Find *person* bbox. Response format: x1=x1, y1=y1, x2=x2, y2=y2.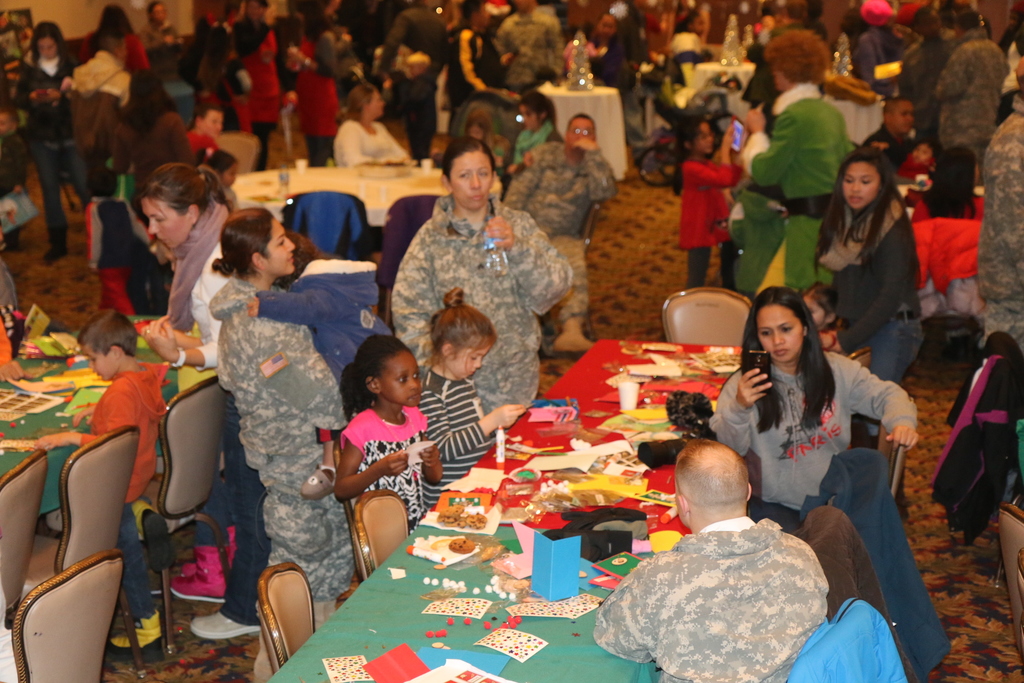
x1=753, y1=31, x2=848, y2=300.
